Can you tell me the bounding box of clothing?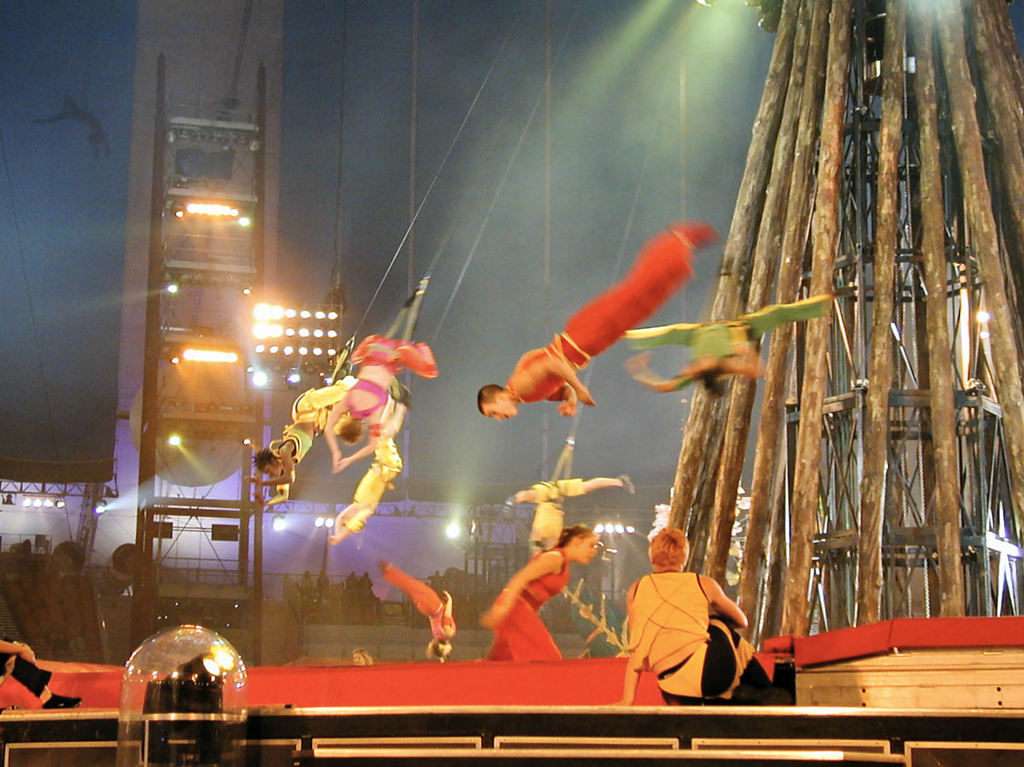
482,547,571,663.
